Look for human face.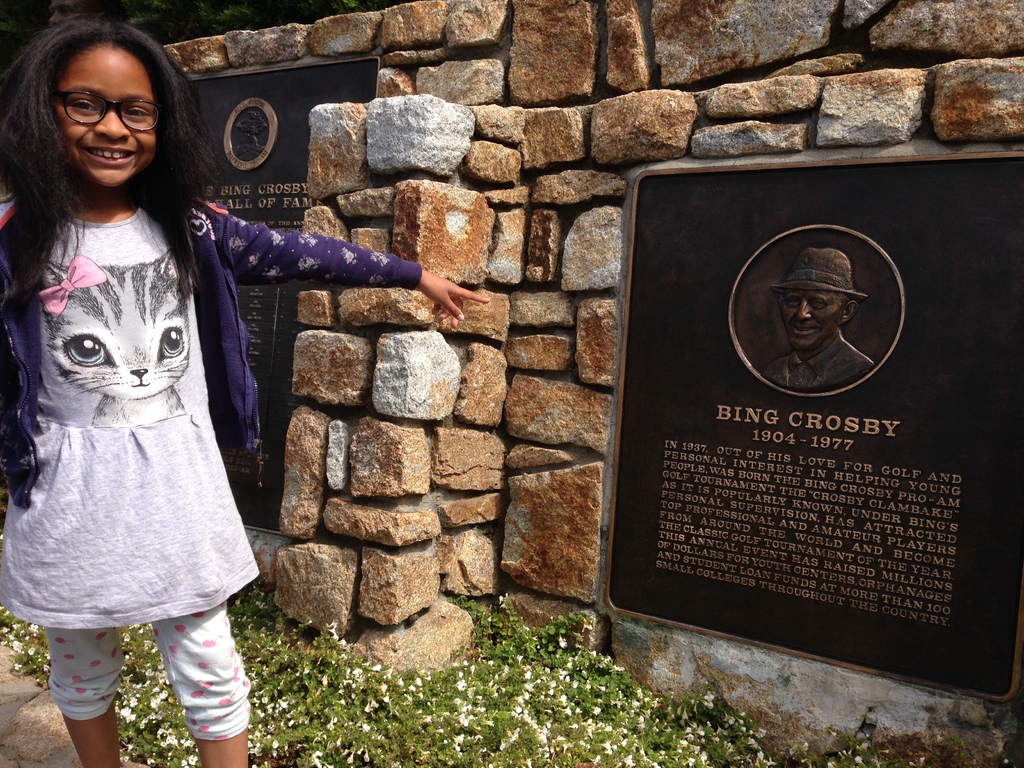
Found: <region>52, 48, 160, 188</region>.
